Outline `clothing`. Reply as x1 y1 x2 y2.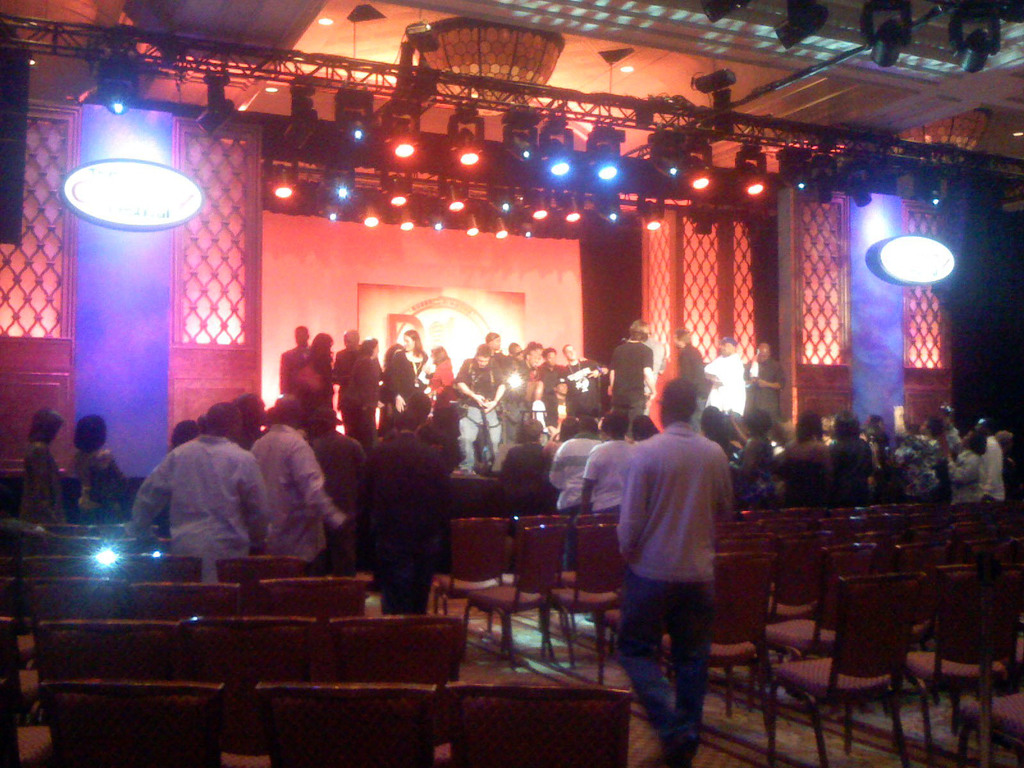
680 344 710 431.
